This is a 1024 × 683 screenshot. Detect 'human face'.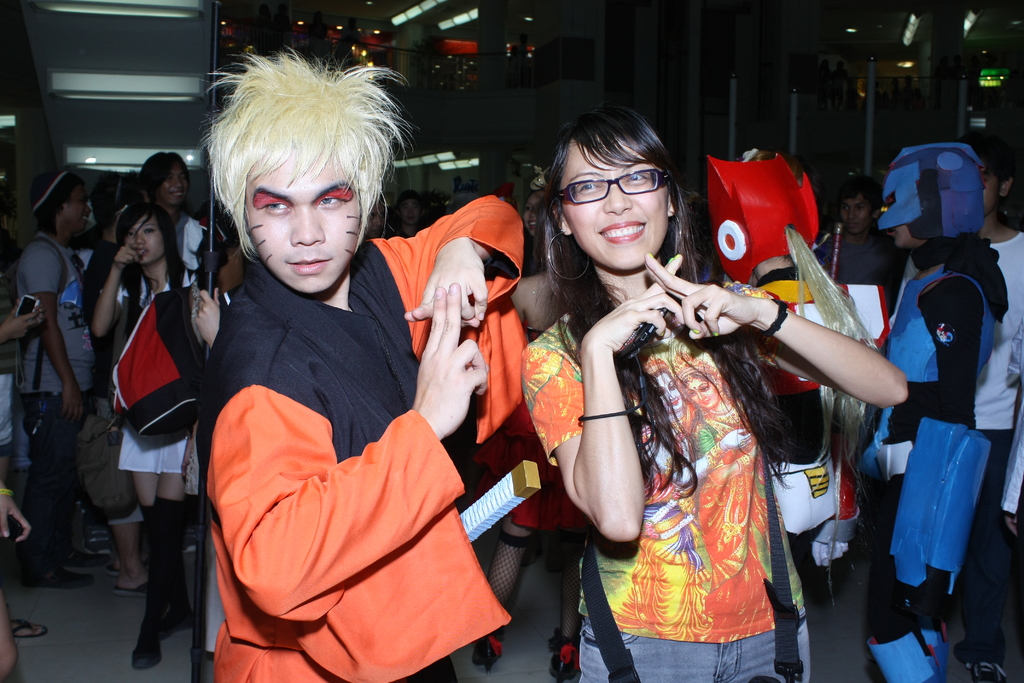
x1=61, y1=177, x2=87, y2=237.
